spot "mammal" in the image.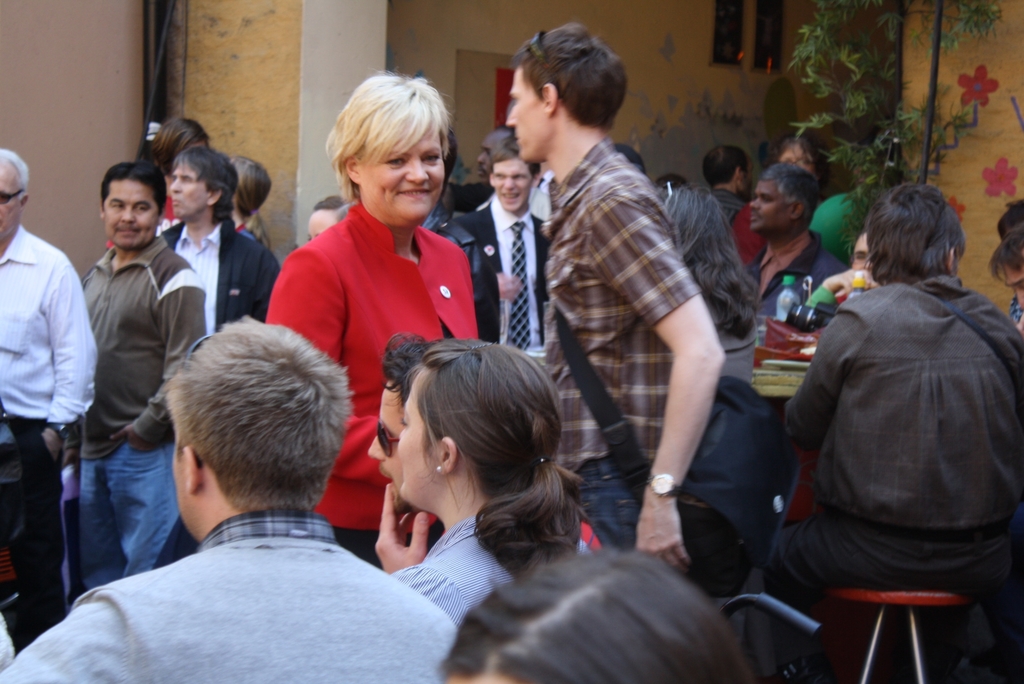
"mammal" found at [x1=468, y1=118, x2=560, y2=337].
